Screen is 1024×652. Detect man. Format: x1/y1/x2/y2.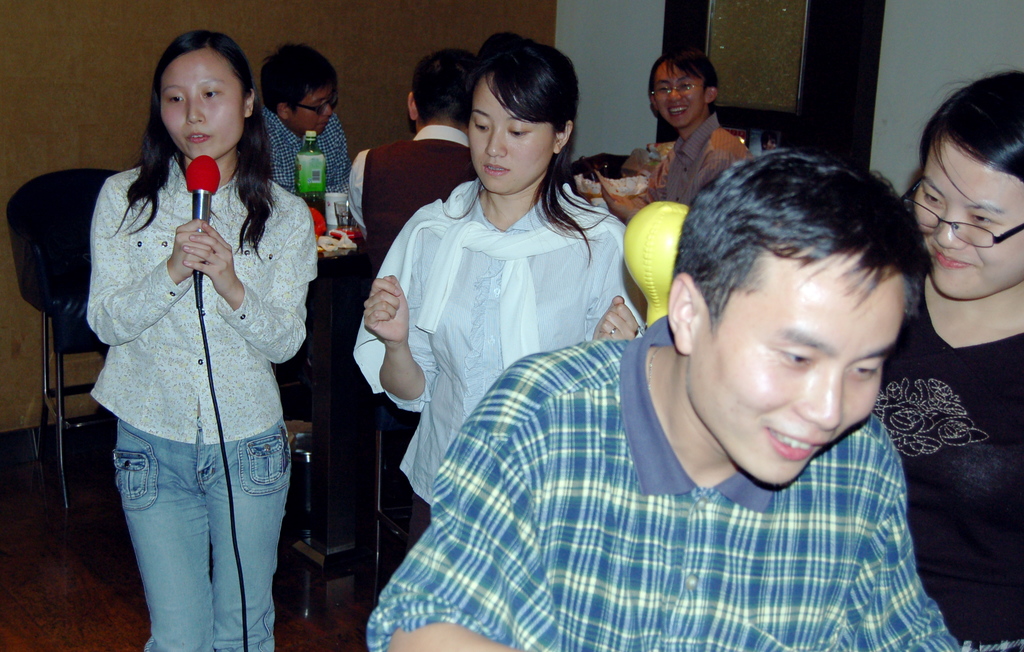
378/145/1023/651.
